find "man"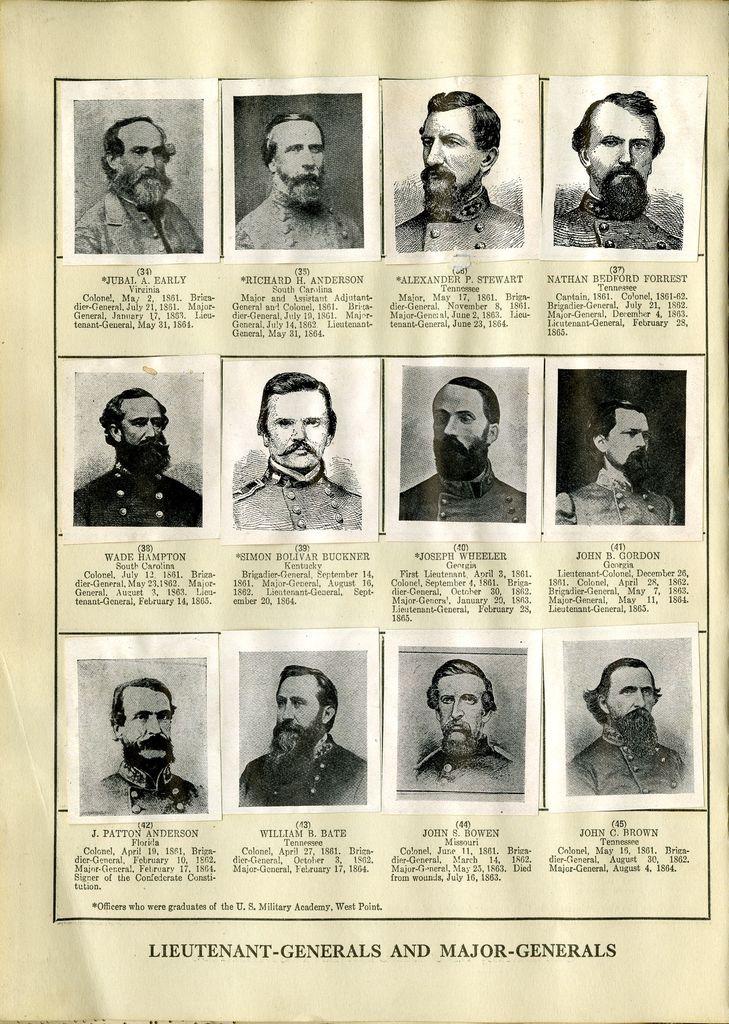
555:397:669:532
